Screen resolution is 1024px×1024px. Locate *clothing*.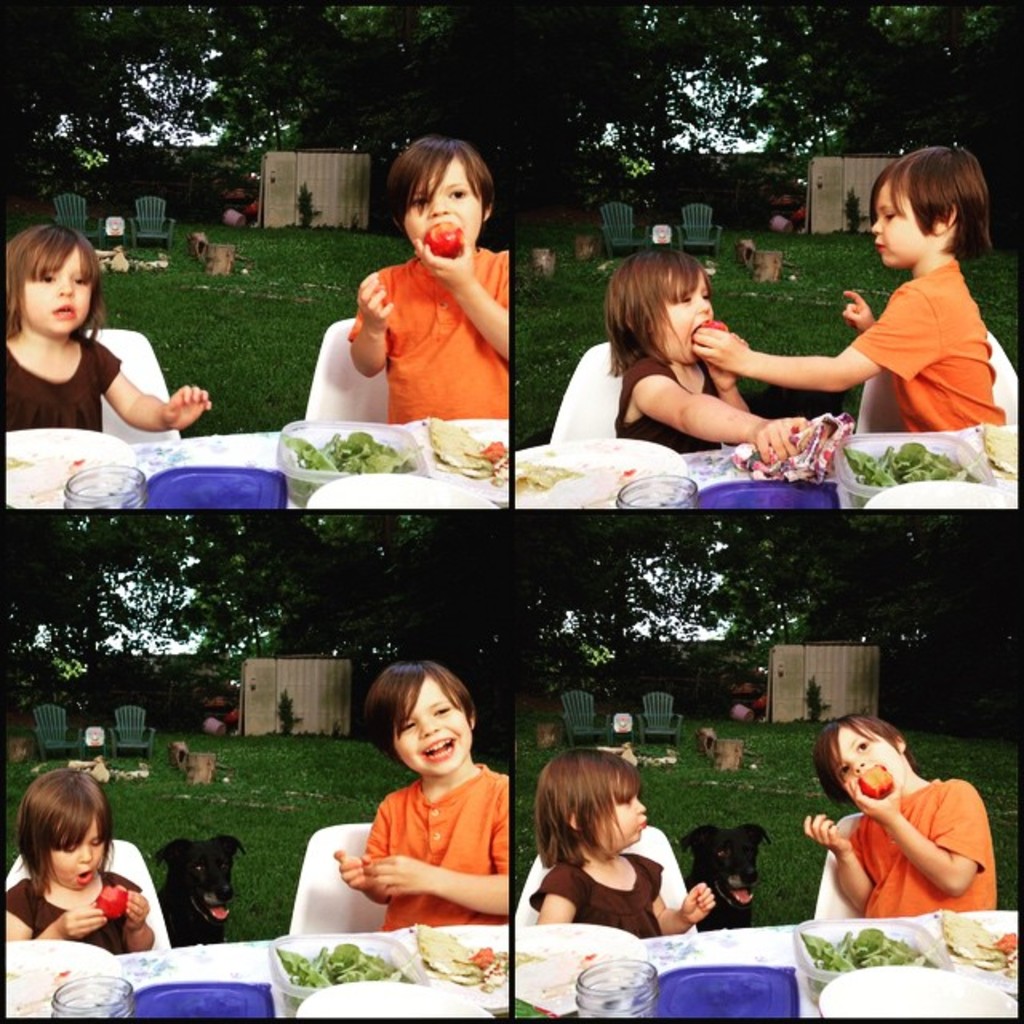
x1=334 y1=744 x2=533 y2=946.
